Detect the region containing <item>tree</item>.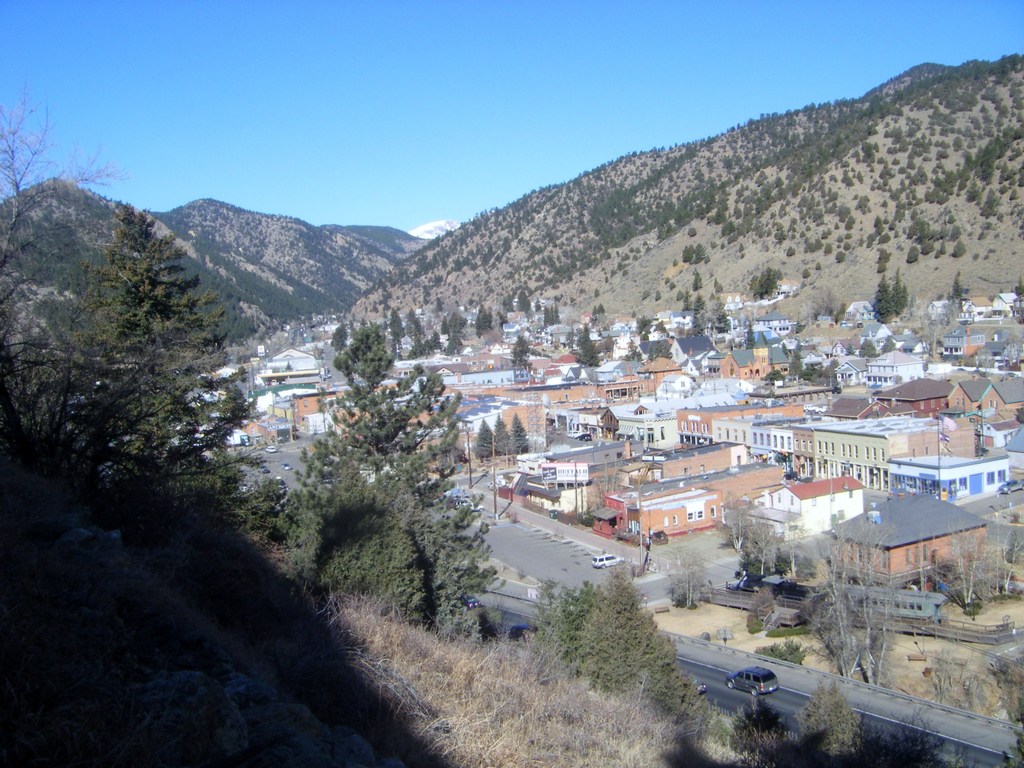
{"left": 575, "top": 315, "right": 599, "bottom": 367}.
